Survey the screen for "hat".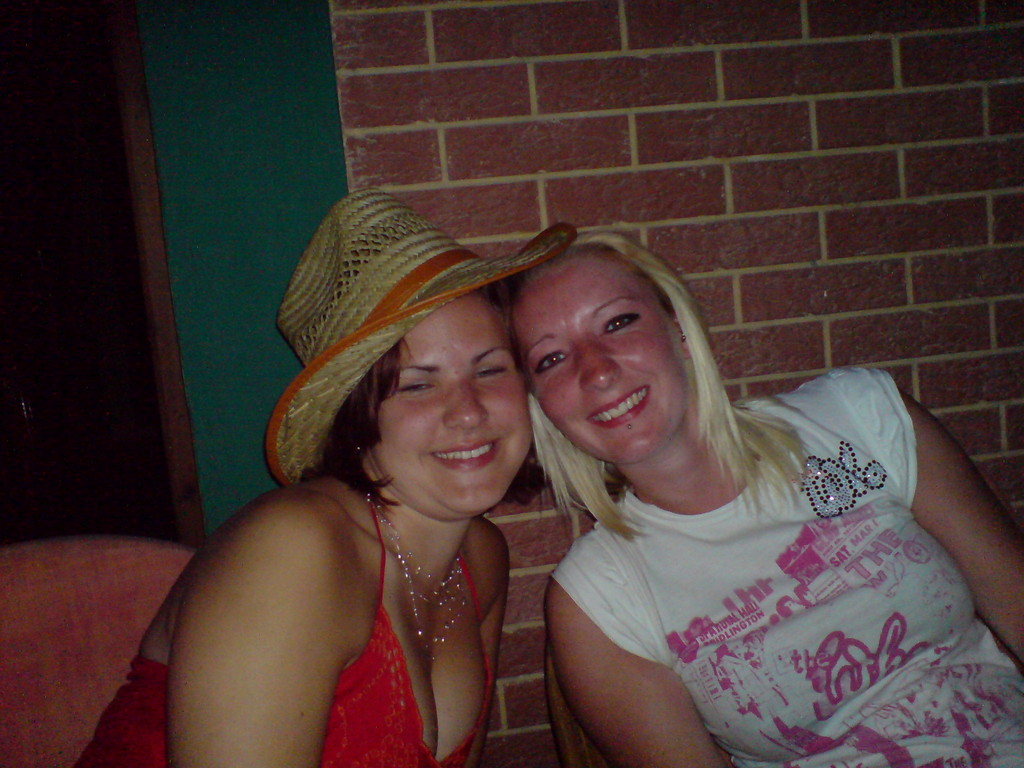
Survey found: (left=264, top=188, right=578, bottom=492).
